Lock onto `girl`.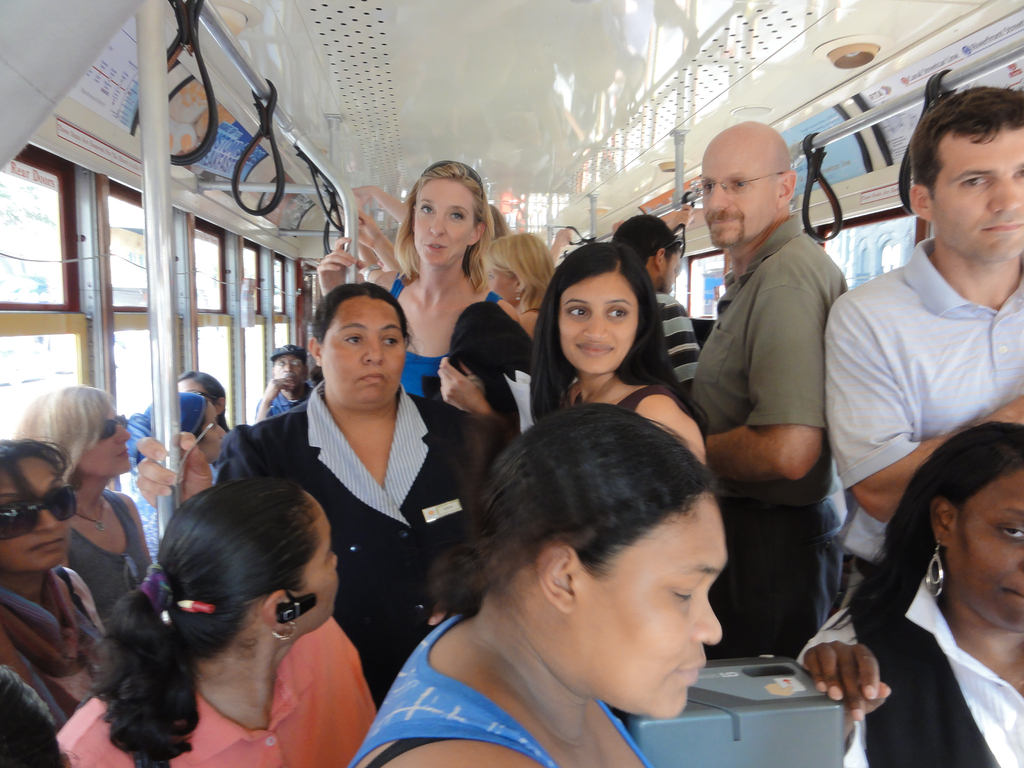
Locked: (528, 241, 707, 468).
